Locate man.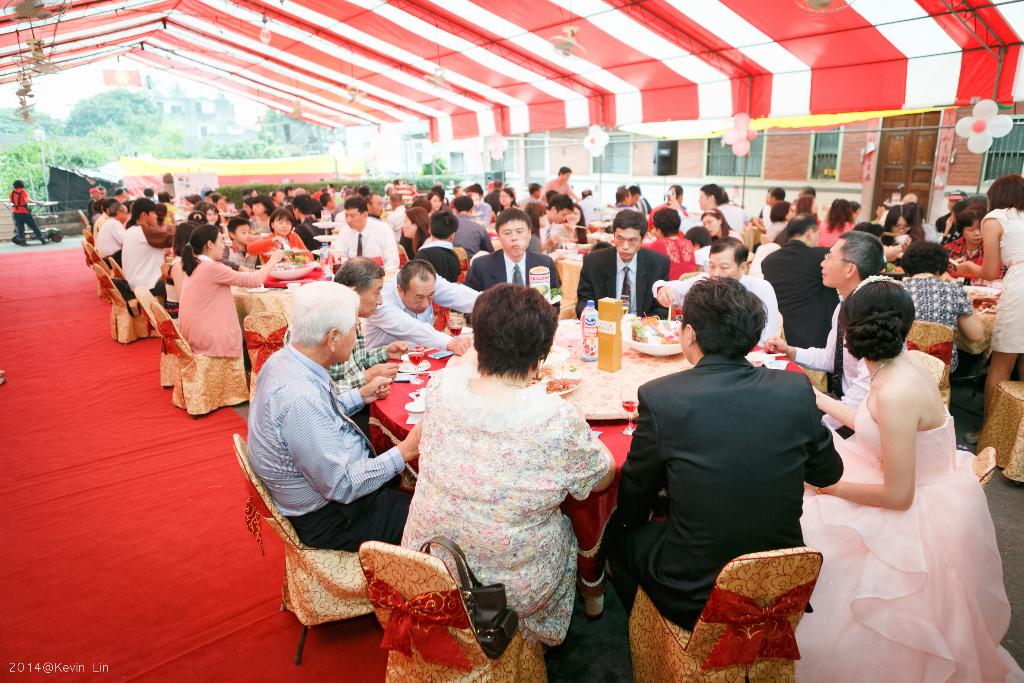
Bounding box: region(934, 190, 972, 231).
